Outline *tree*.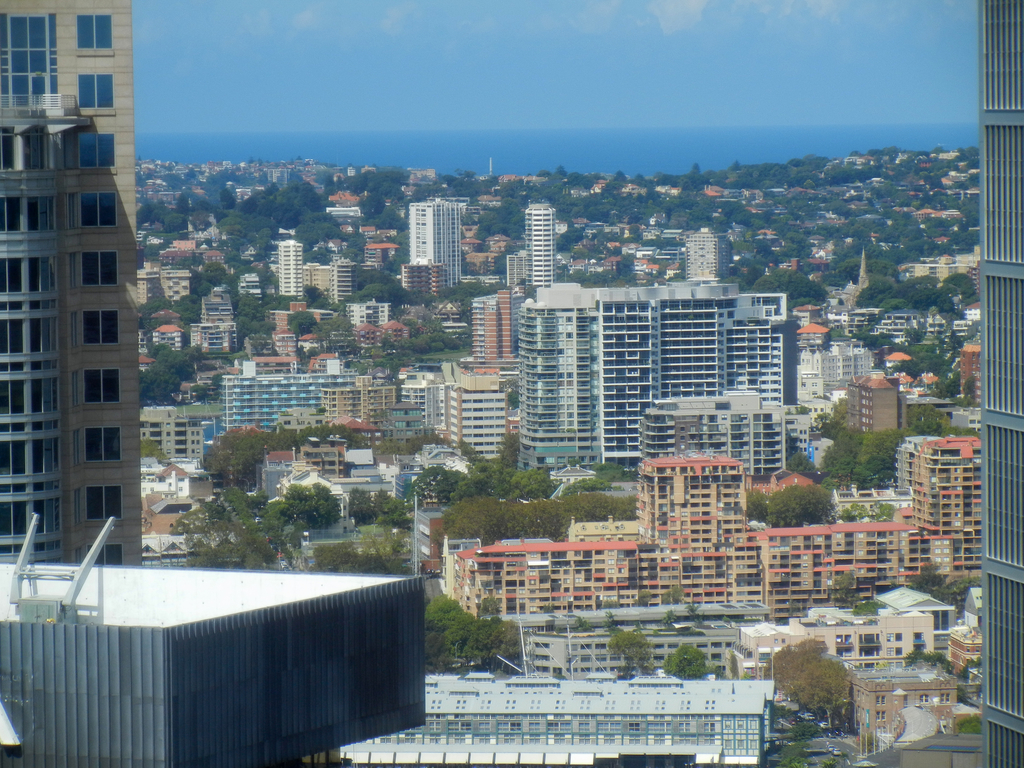
Outline: l=774, t=643, r=863, b=747.
